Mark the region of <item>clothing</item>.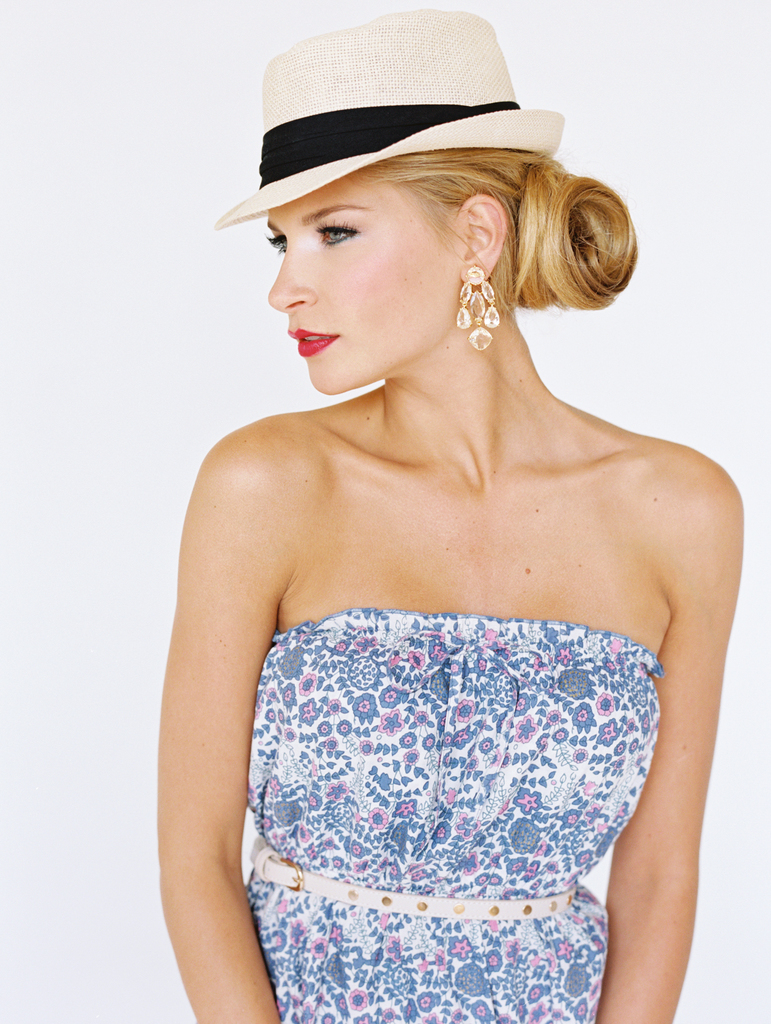
Region: crop(244, 612, 623, 1023).
